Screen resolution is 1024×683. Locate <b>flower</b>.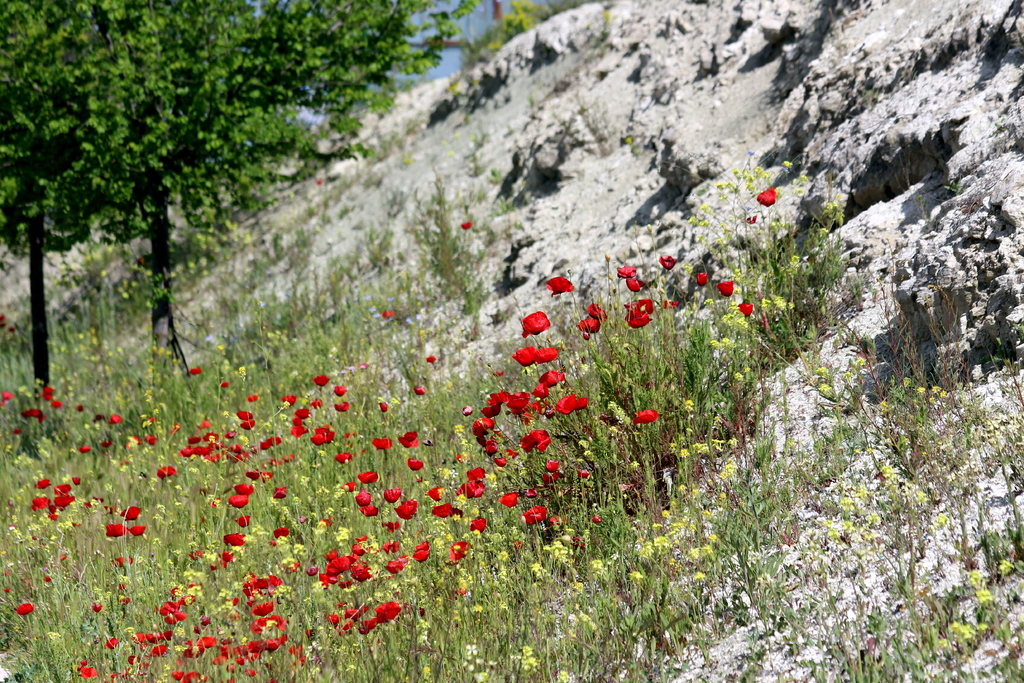
542 477 550 482.
